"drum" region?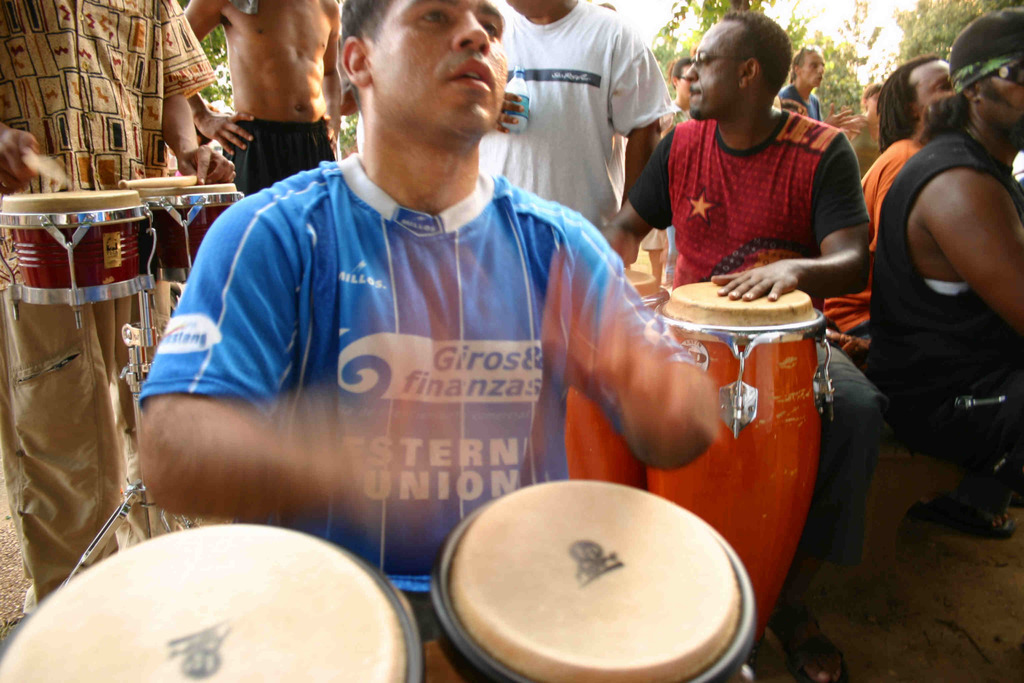
<box>1,177,147,303</box>
